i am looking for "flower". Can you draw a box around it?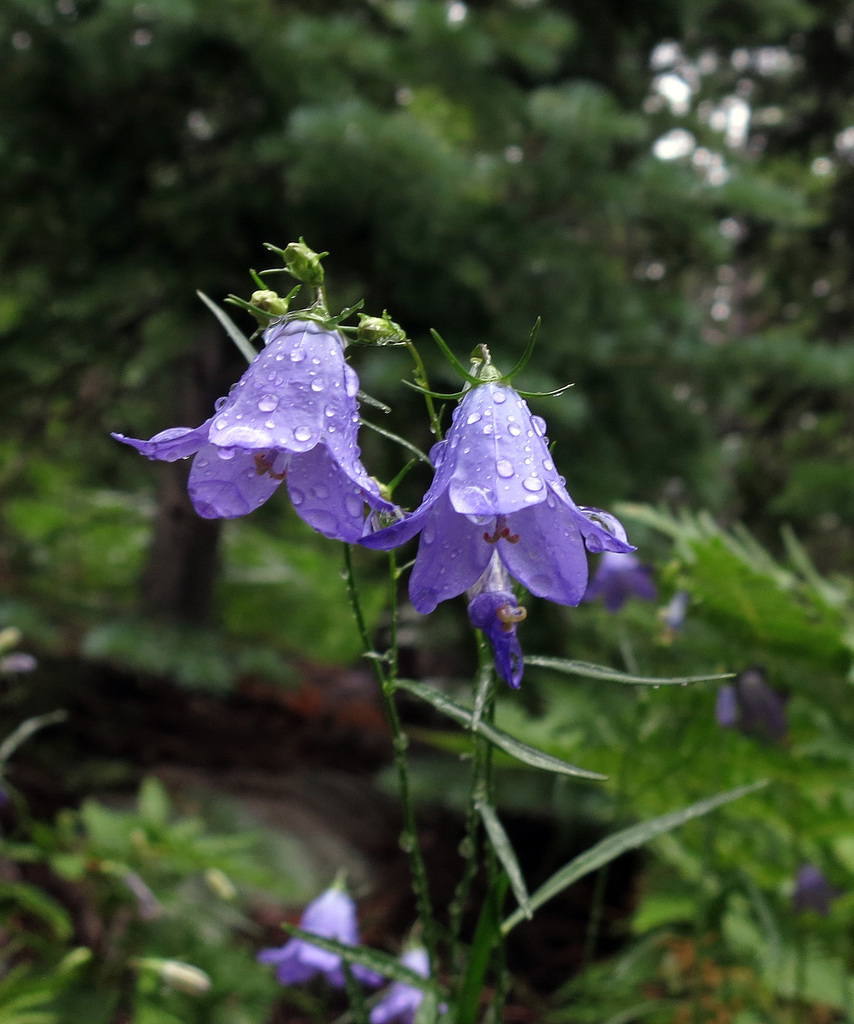
Sure, the bounding box is 587:509:657:618.
